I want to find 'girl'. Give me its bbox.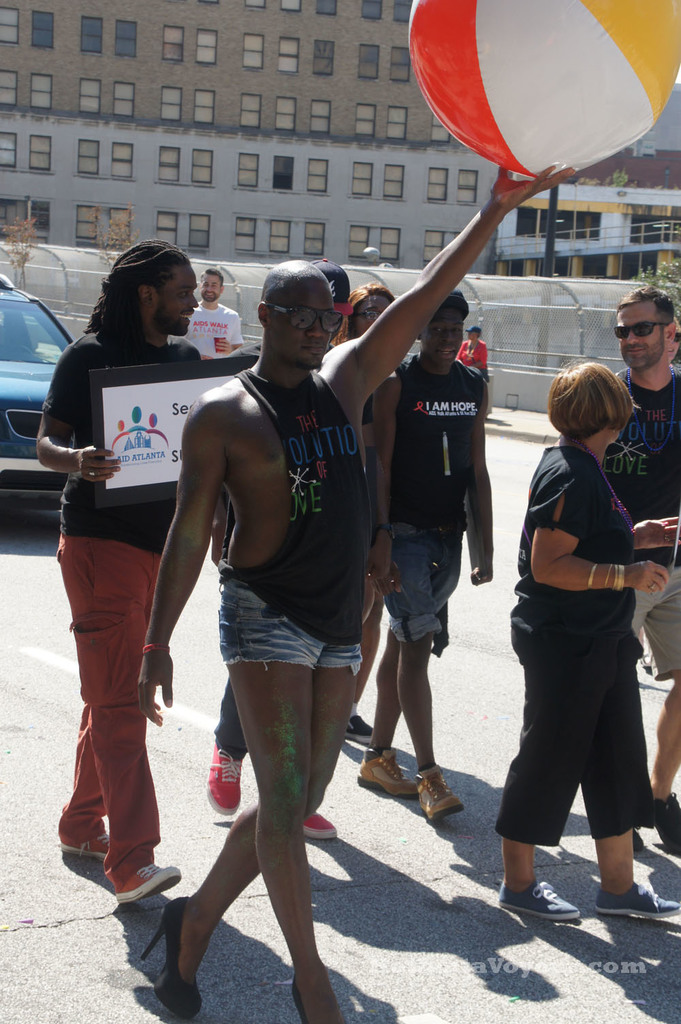
detection(491, 328, 680, 925).
